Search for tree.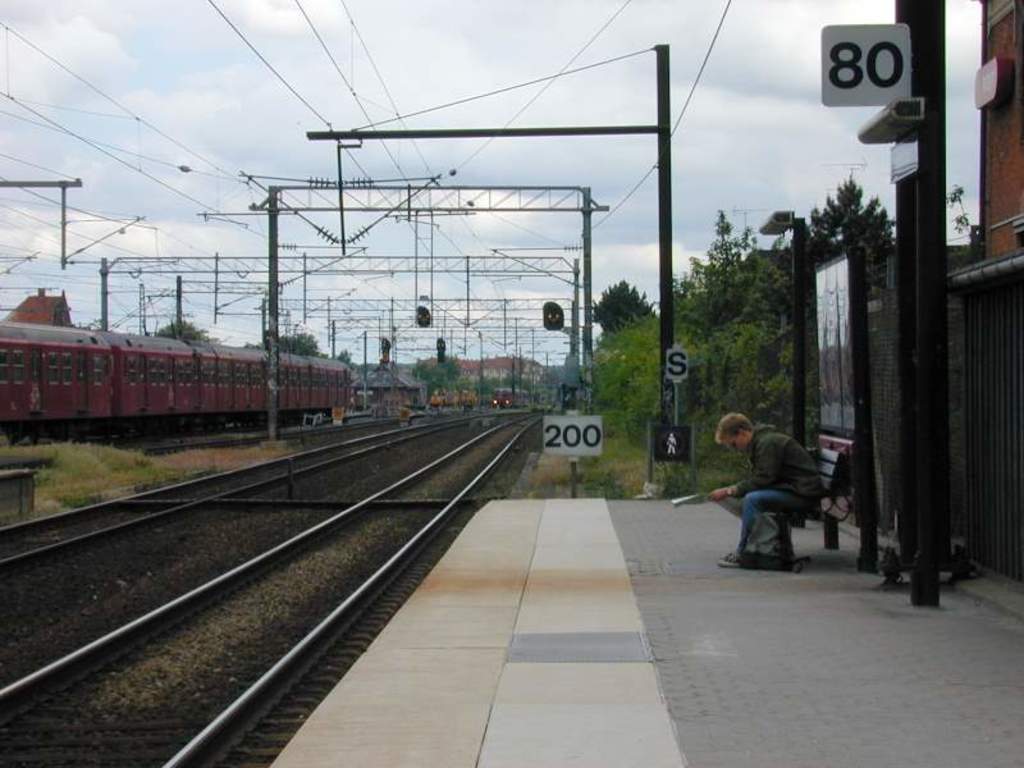
Found at BBox(159, 324, 211, 335).
